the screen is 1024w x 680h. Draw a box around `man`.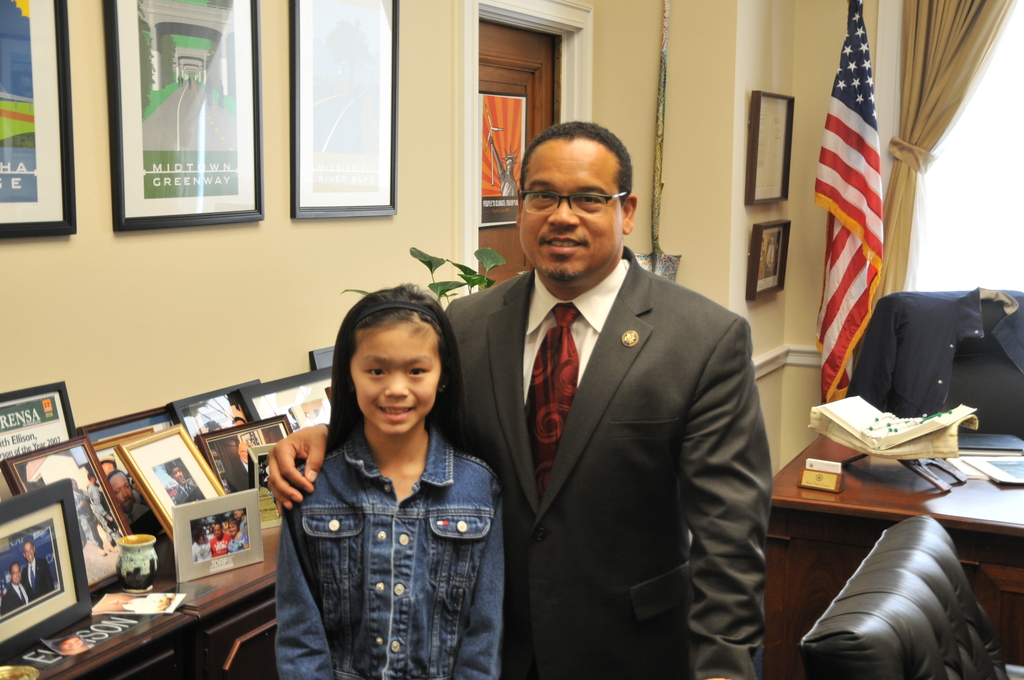
(left=270, top=118, right=774, bottom=679).
